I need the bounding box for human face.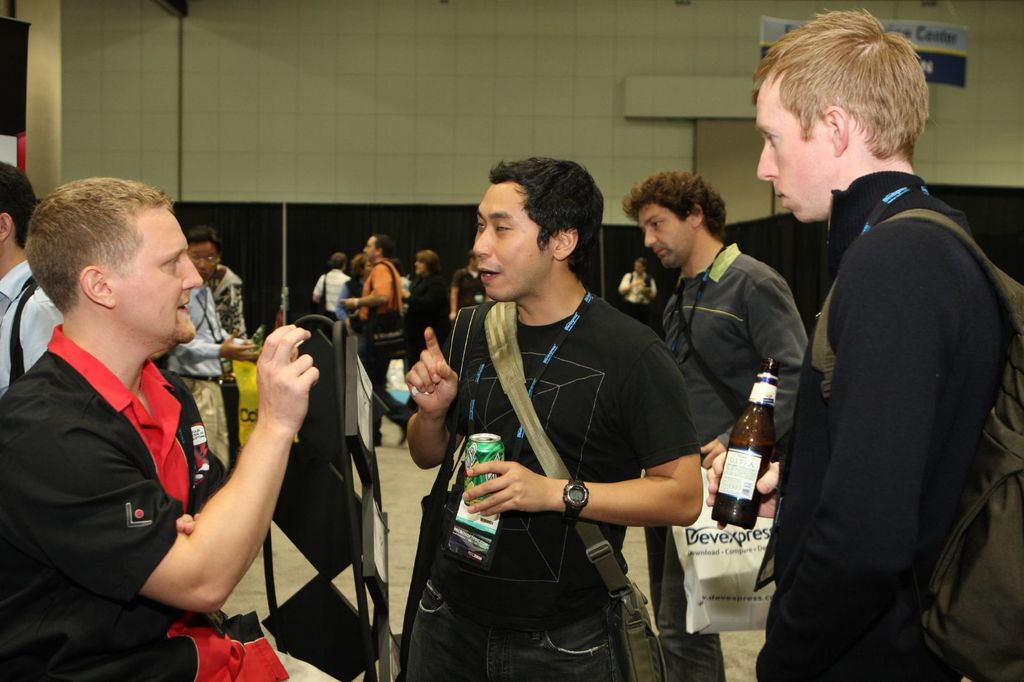
Here it is: [x1=189, y1=238, x2=220, y2=283].
